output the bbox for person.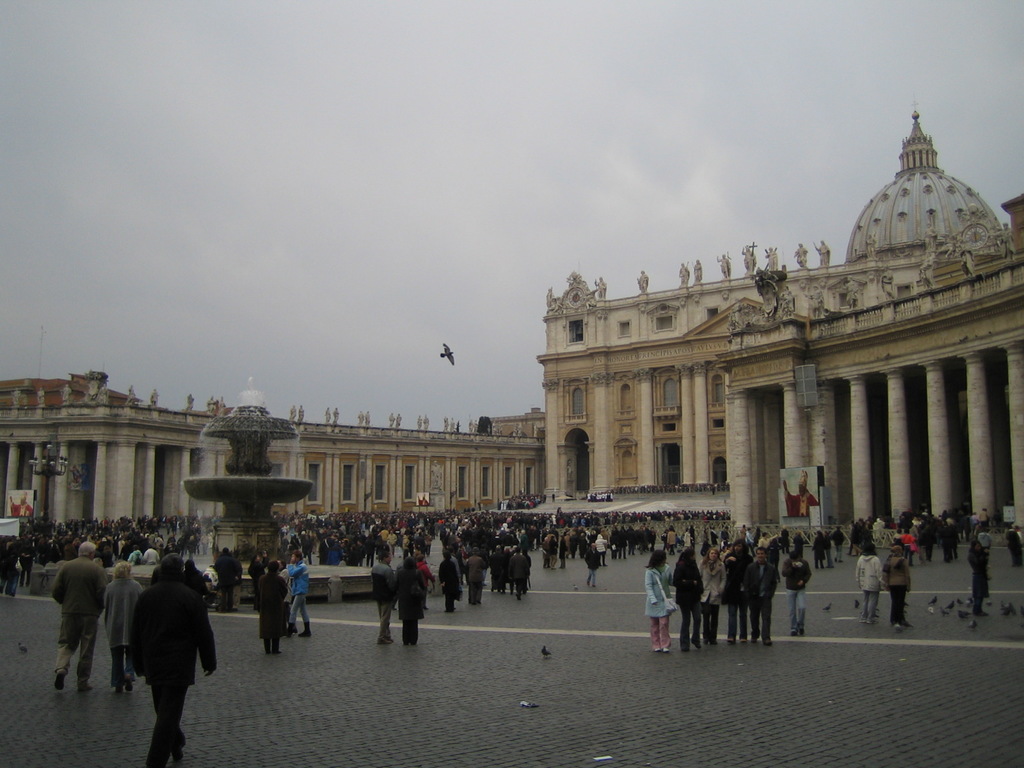
rect(389, 412, 396, 428).
